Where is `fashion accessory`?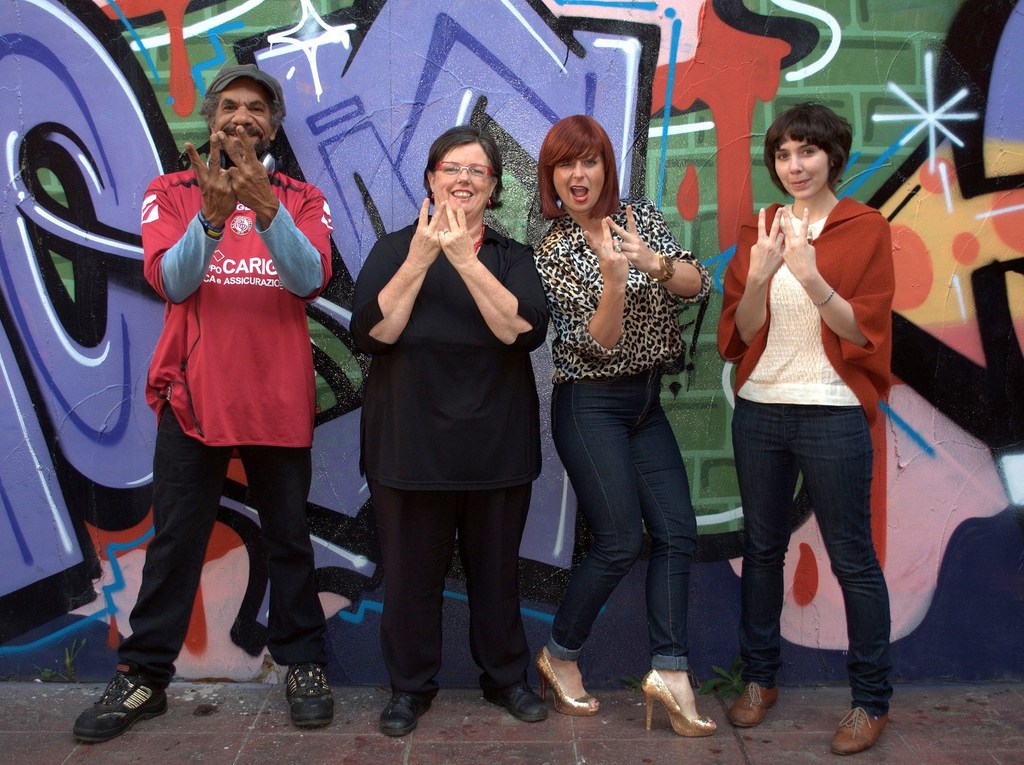
l=72, t=666, r=168, b=748.
